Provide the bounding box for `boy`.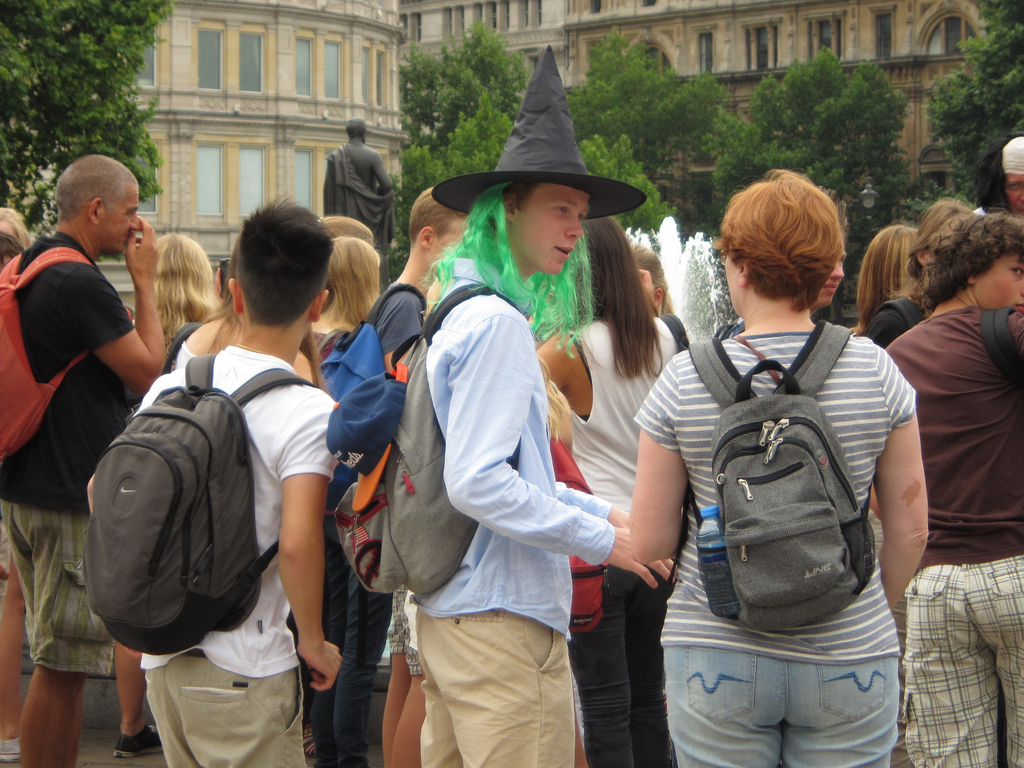
pyautogui.locateOnScreen(106, 198, 340, 767).
